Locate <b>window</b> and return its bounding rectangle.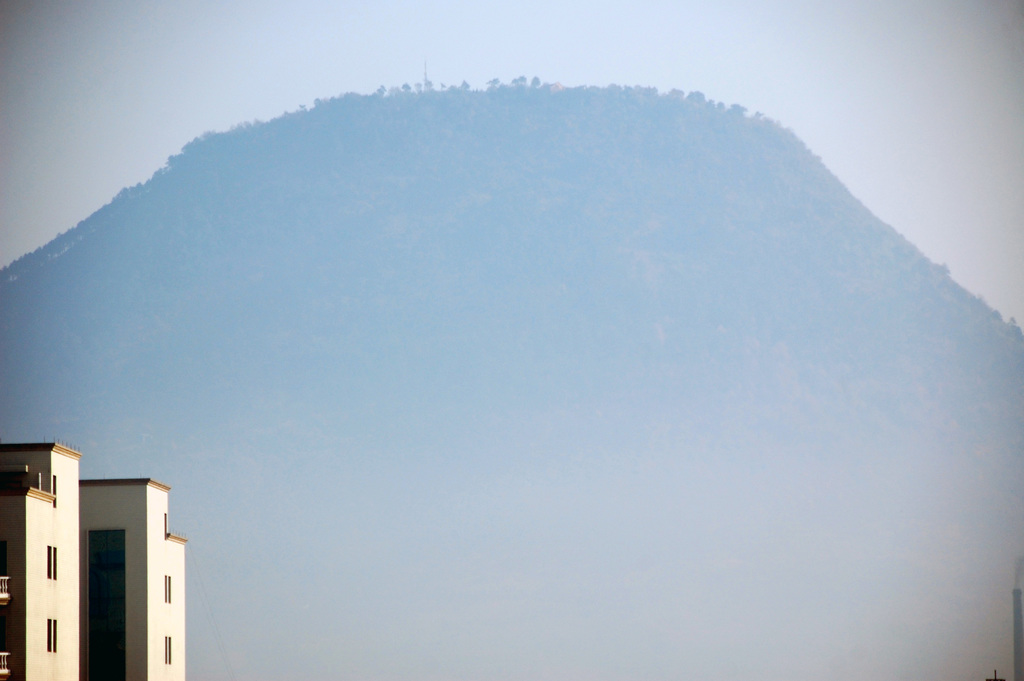
x1=40 y1=615 x2=64 y2=655.
